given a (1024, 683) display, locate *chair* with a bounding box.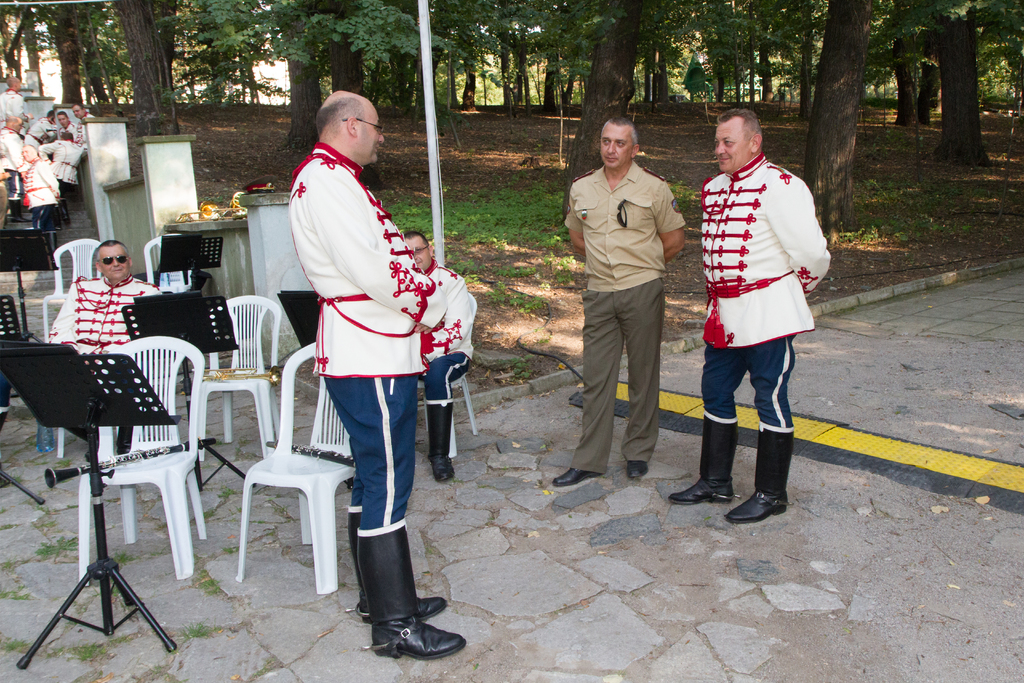
Located: box(194, 293, 283, 459).
